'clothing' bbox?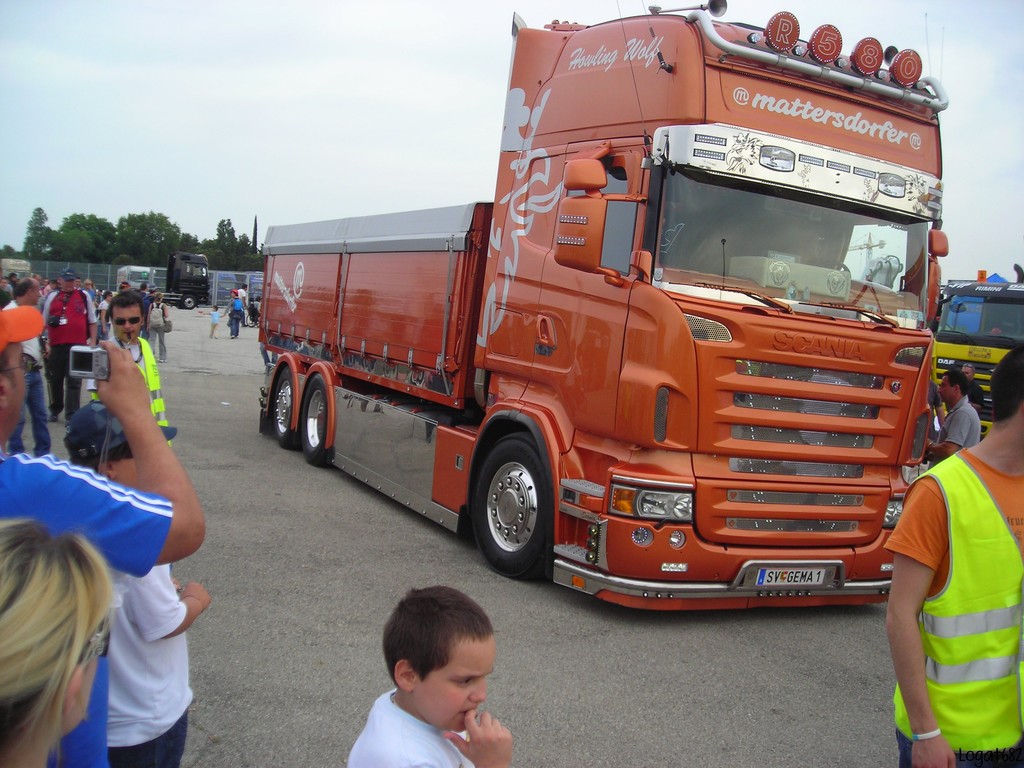
(106, 568, 196, 767)
